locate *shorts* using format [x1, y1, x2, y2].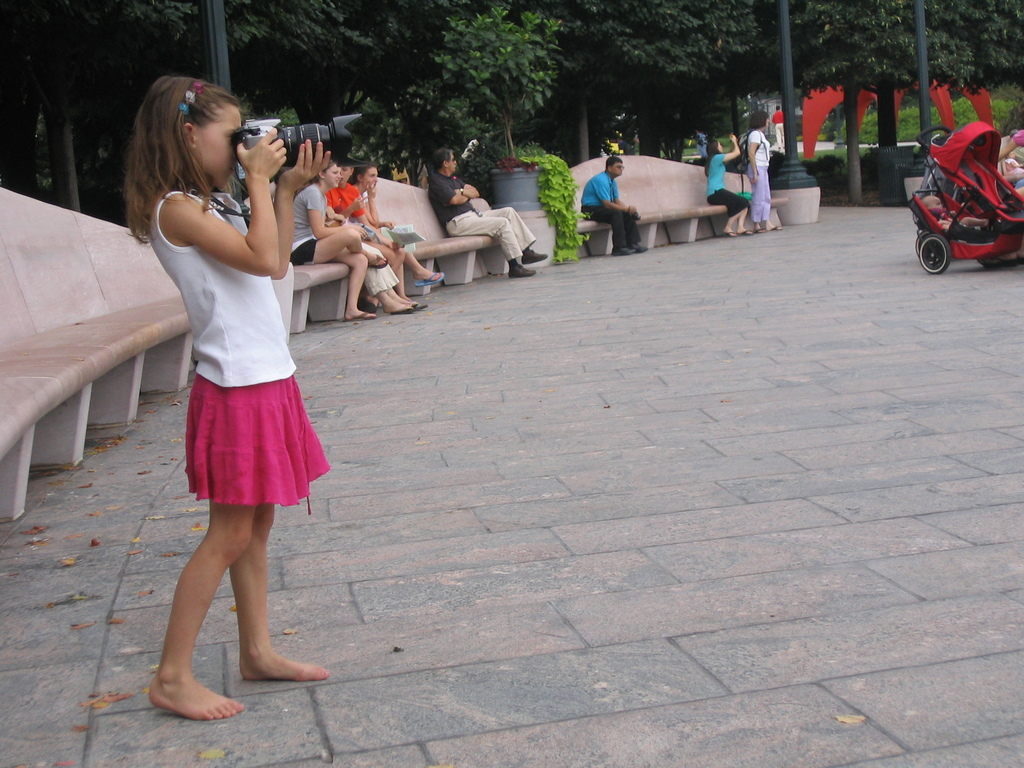
[289, 239, 313, 263].
